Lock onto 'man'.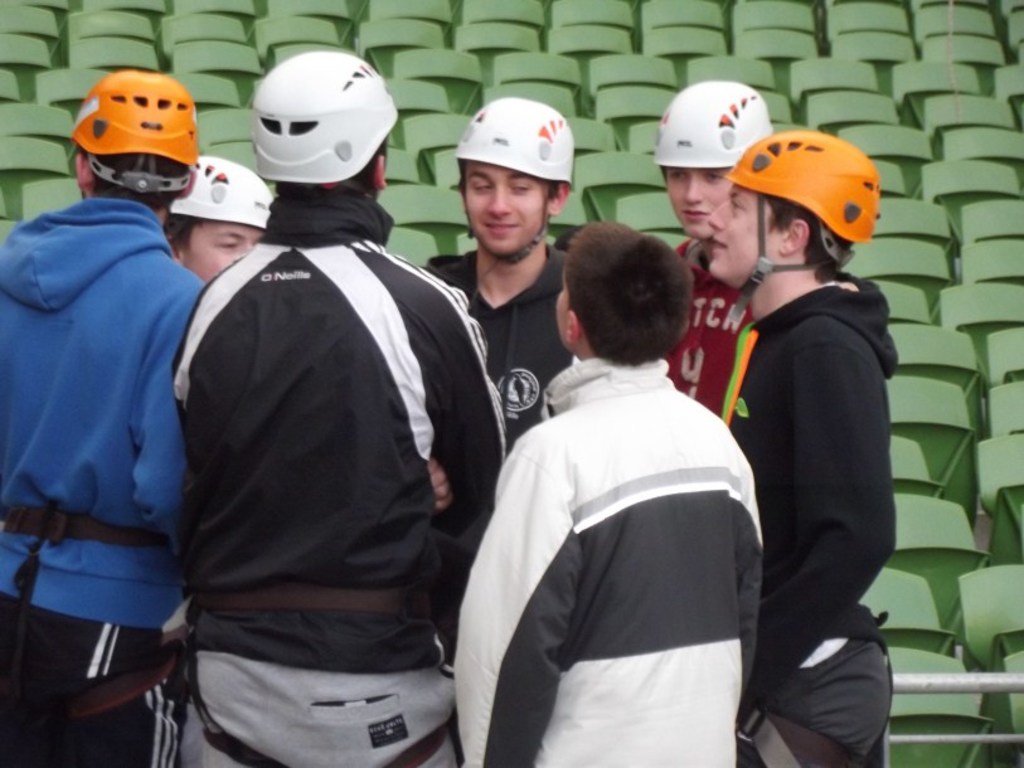
Locked: 168:52:513:767.
